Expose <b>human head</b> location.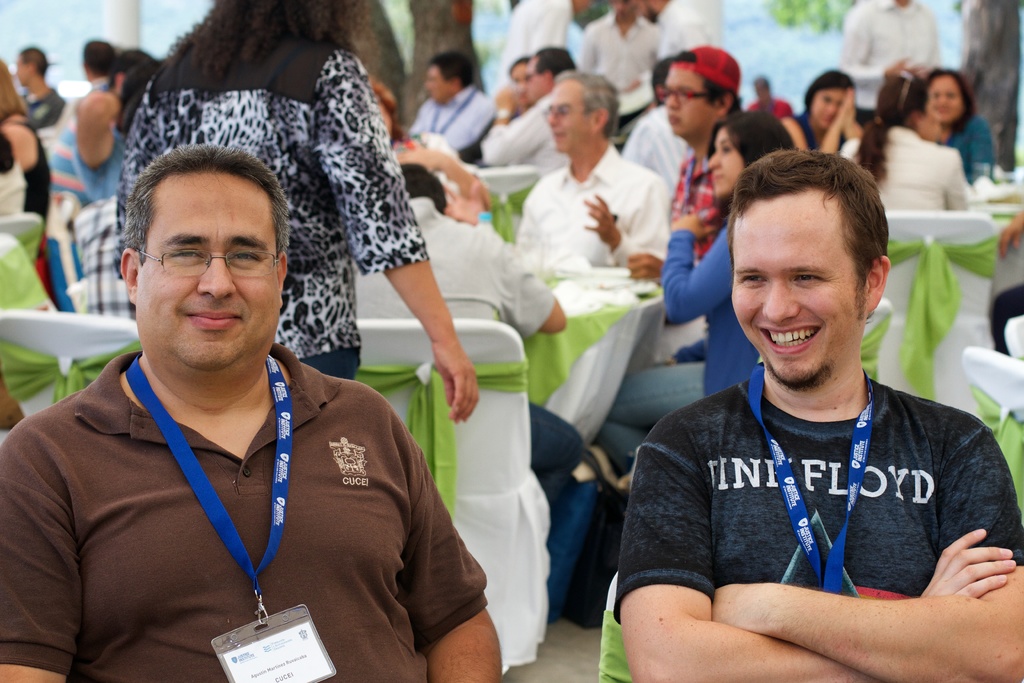
Exposed at 509,52,531,93.
